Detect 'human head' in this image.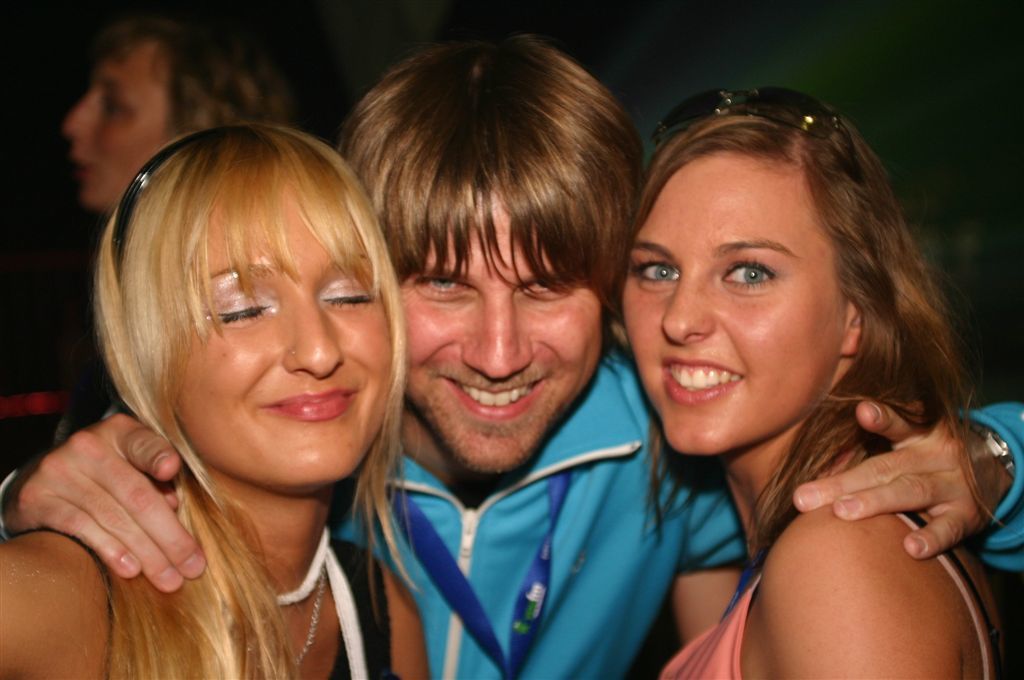
Detection: l=625, t=85, r=923, b=441.
